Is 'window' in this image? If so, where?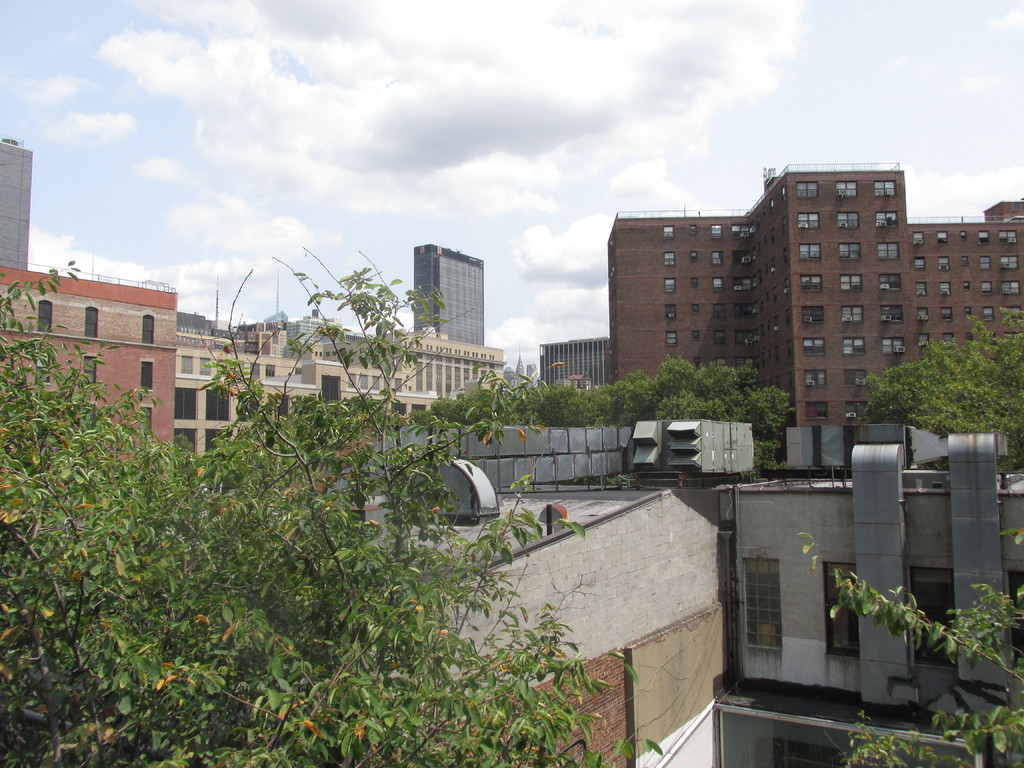
Yes, at [x1=250, y1=363, x2=262, y2=378].
